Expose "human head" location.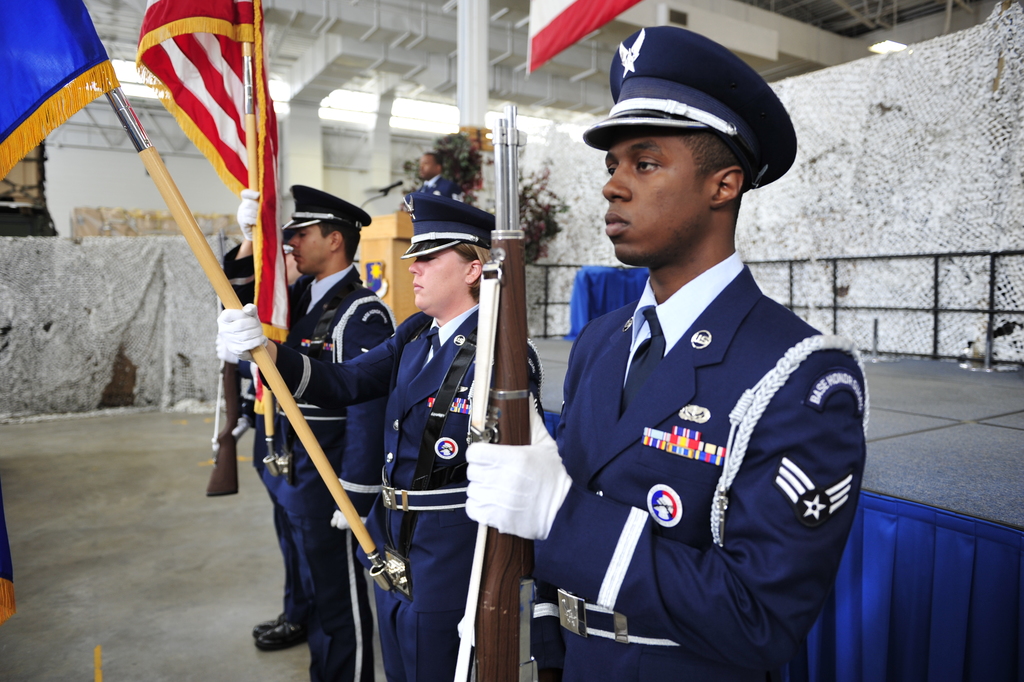
Exposed at Rect(278, 181, 370, 279).
